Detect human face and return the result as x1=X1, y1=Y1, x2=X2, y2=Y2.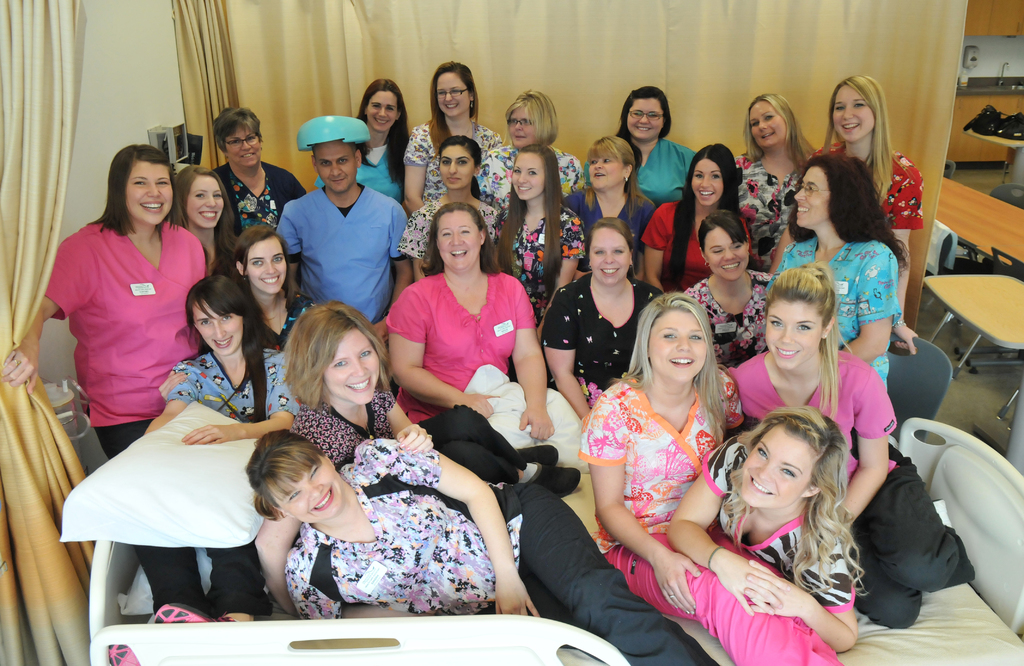
x1=191, y1=301, x2=243, y2=357.
